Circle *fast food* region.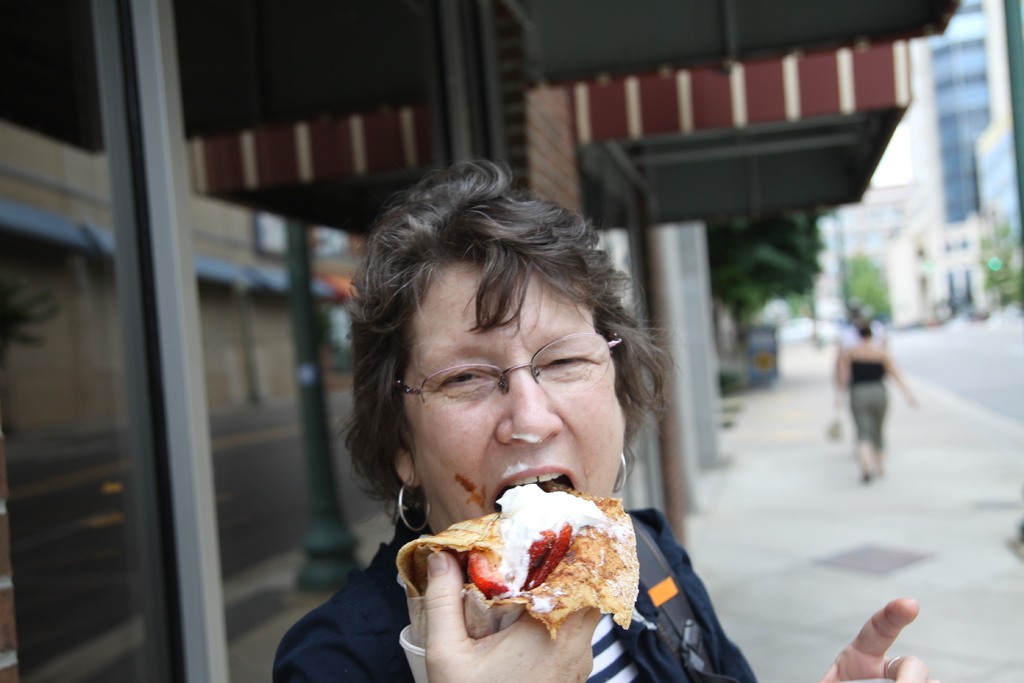
Region: <box>397,479,650,650</box>.
